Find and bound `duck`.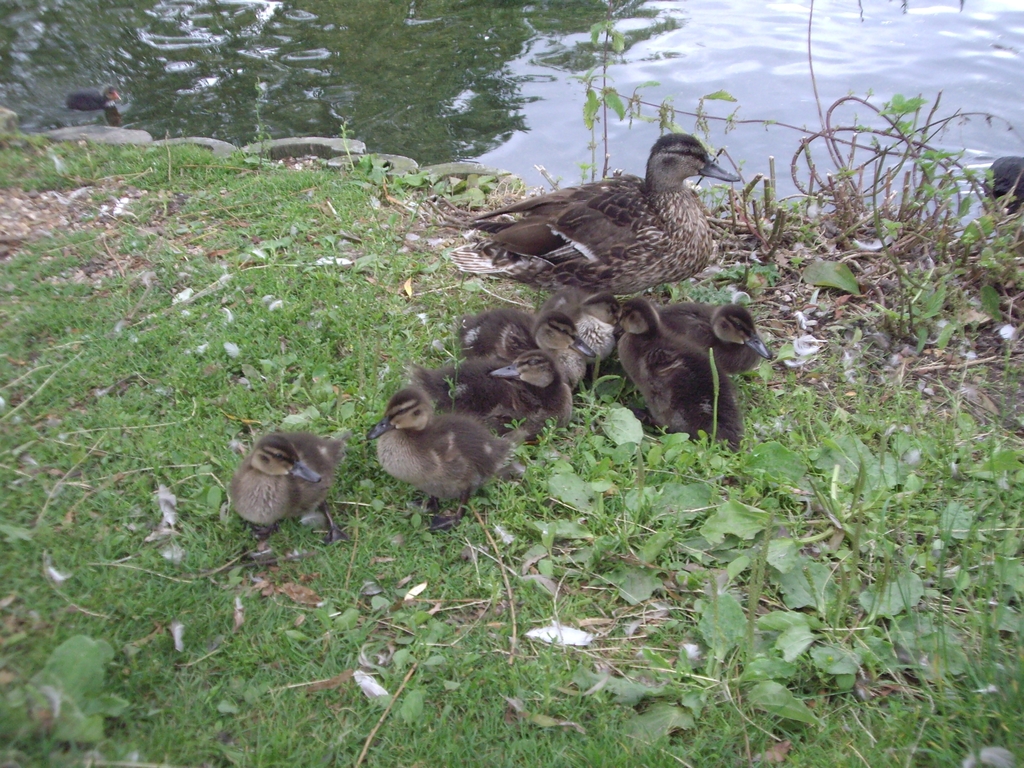
Bound: (545, 288, 659, 369).
